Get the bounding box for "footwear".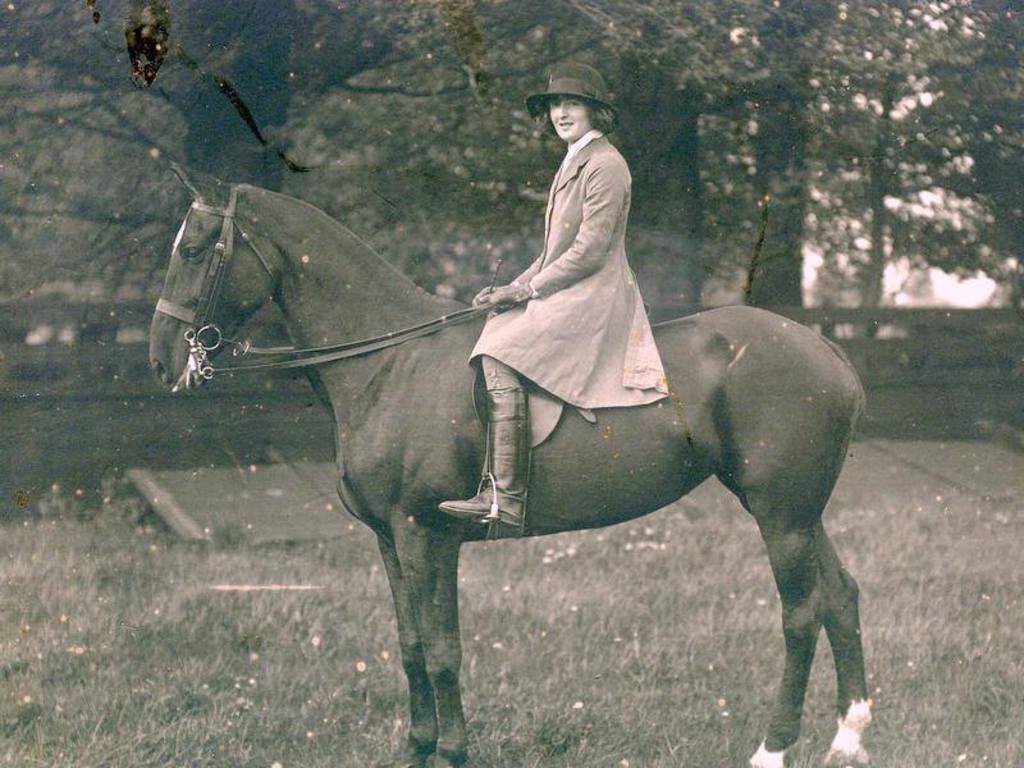
region(435, 381, 530, 541).
